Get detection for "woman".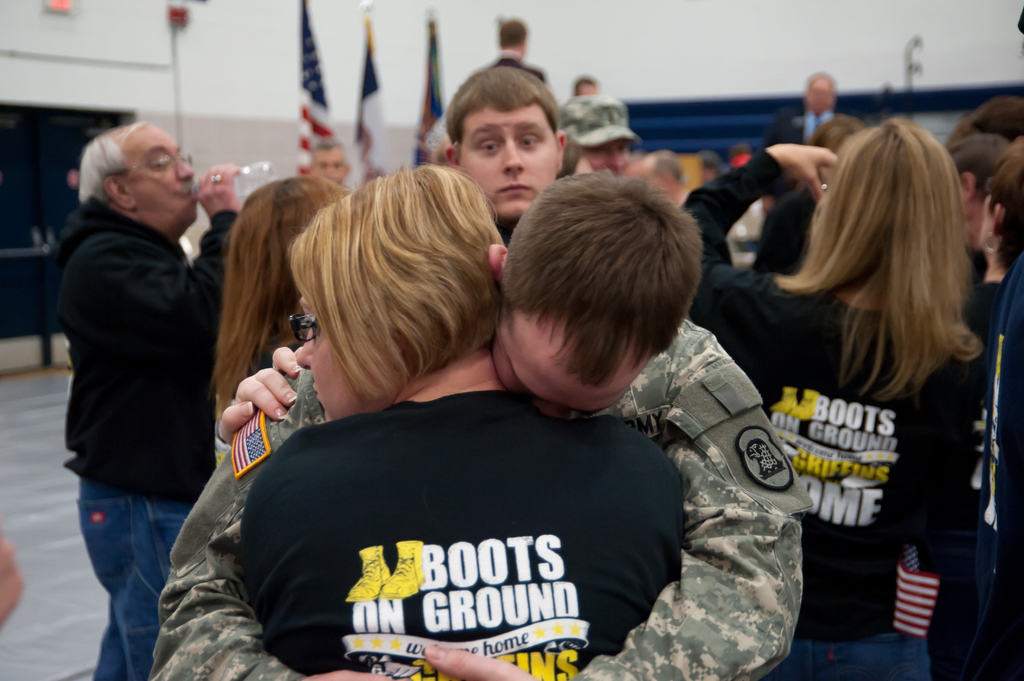
Detection: select_region(207, 179, 350, 429).
